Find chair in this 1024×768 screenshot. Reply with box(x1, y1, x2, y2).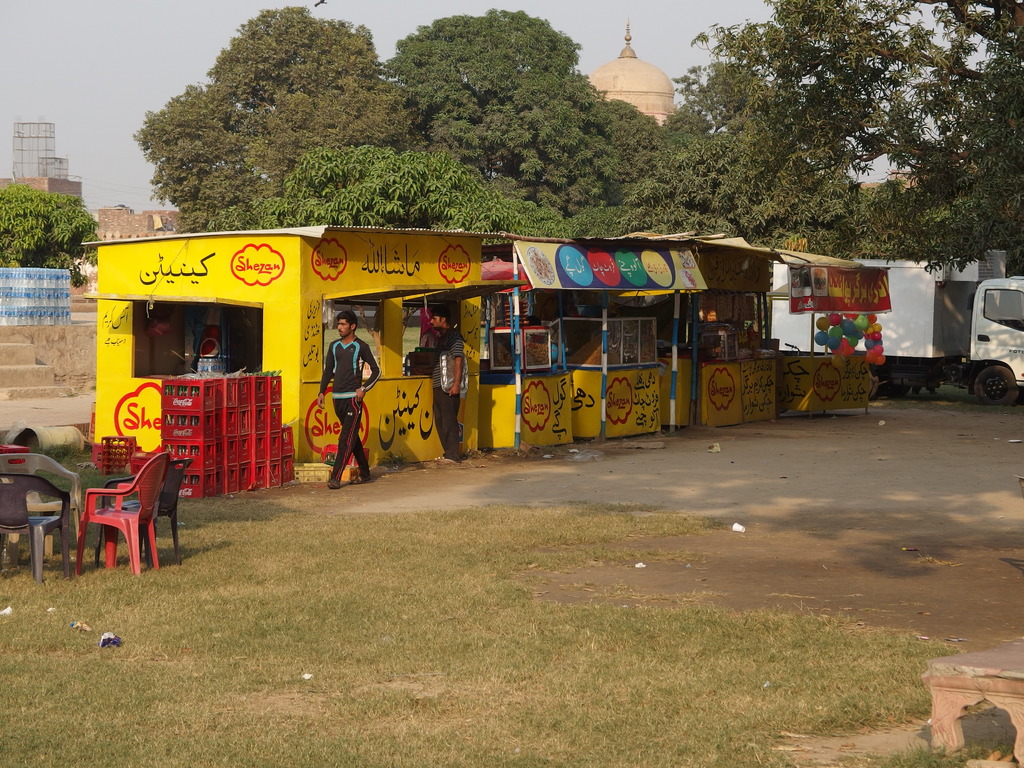
box(91, 454, 189, 569).
